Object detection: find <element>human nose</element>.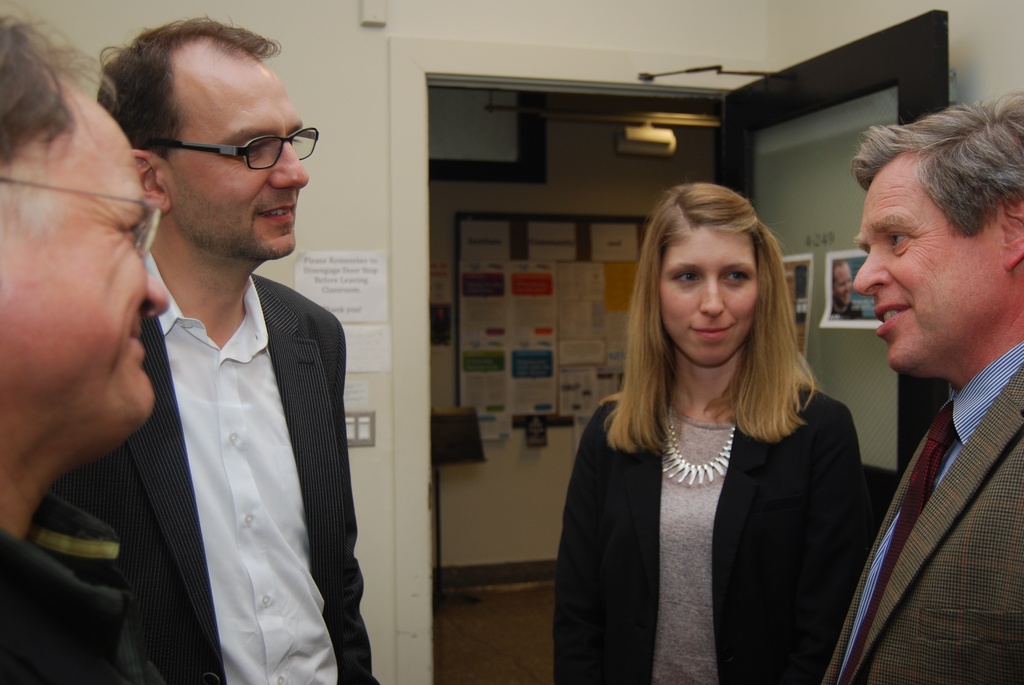
[x1=268, y1=143, x2=309, y2=189].
